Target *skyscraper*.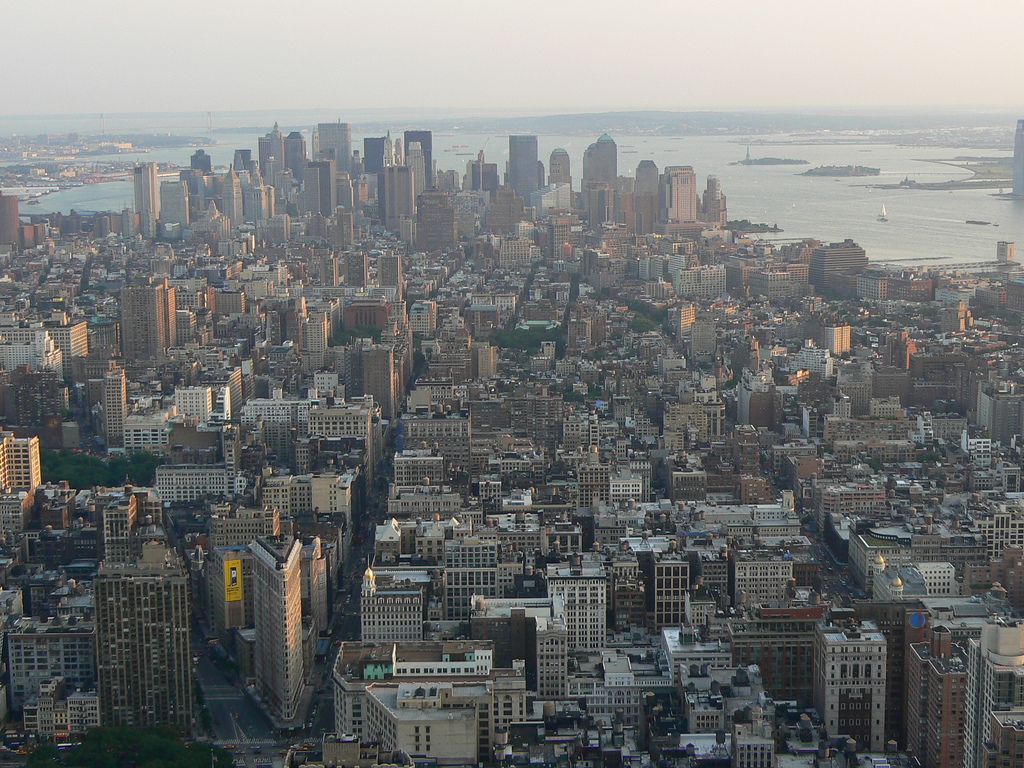
Target region: detection(963, 608, 1023, 767).
